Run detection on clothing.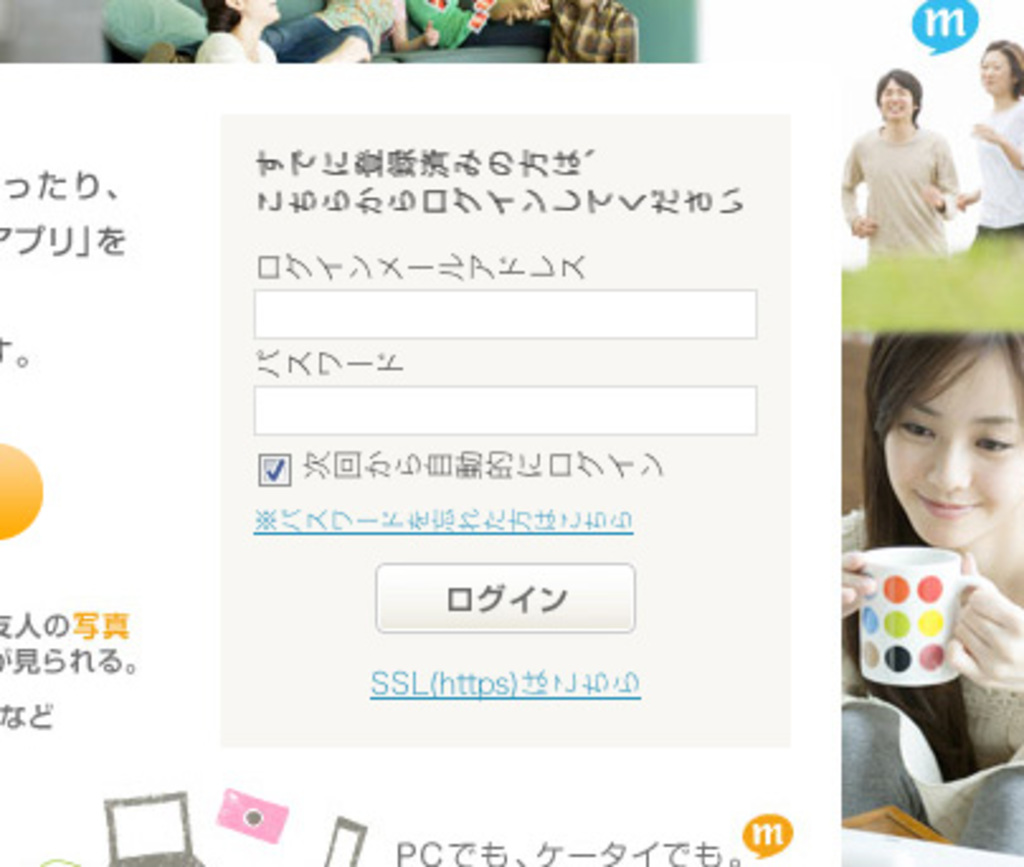
Result: <bbox>842, 510, 1021, 768</bbox>.
